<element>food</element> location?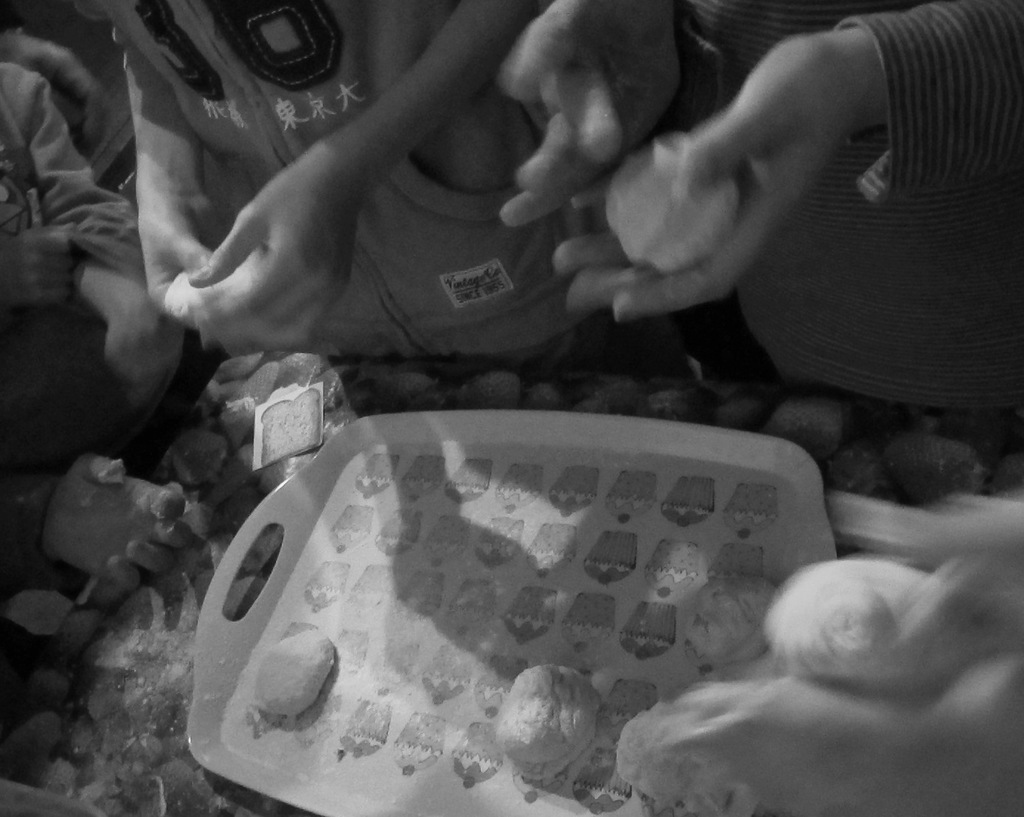
[512, 775, 560, 807]
